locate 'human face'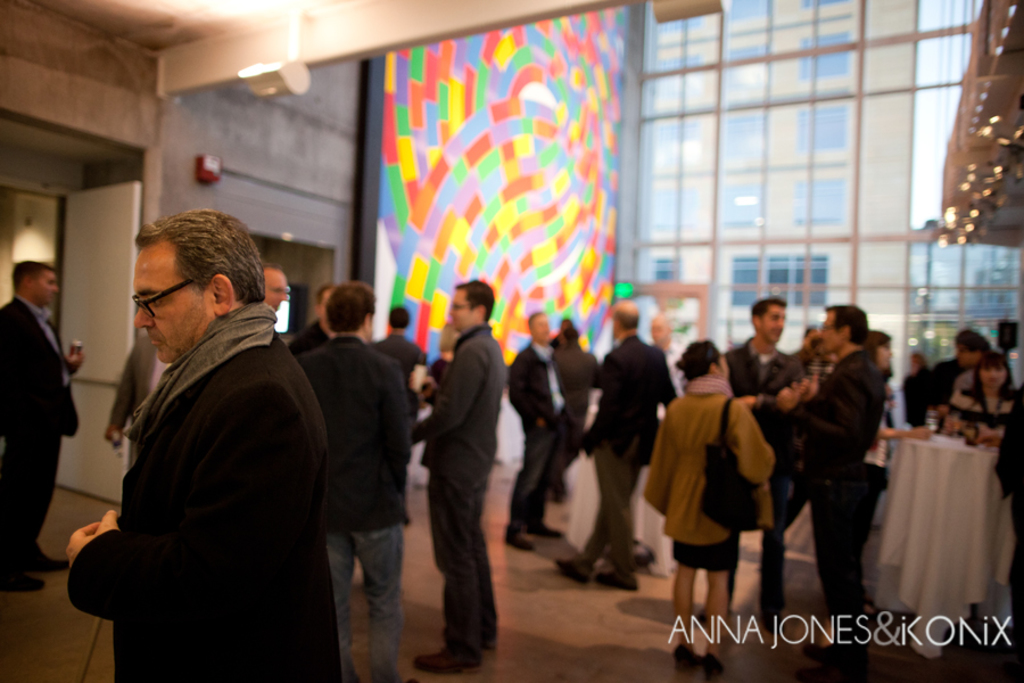
818/311/839/351
